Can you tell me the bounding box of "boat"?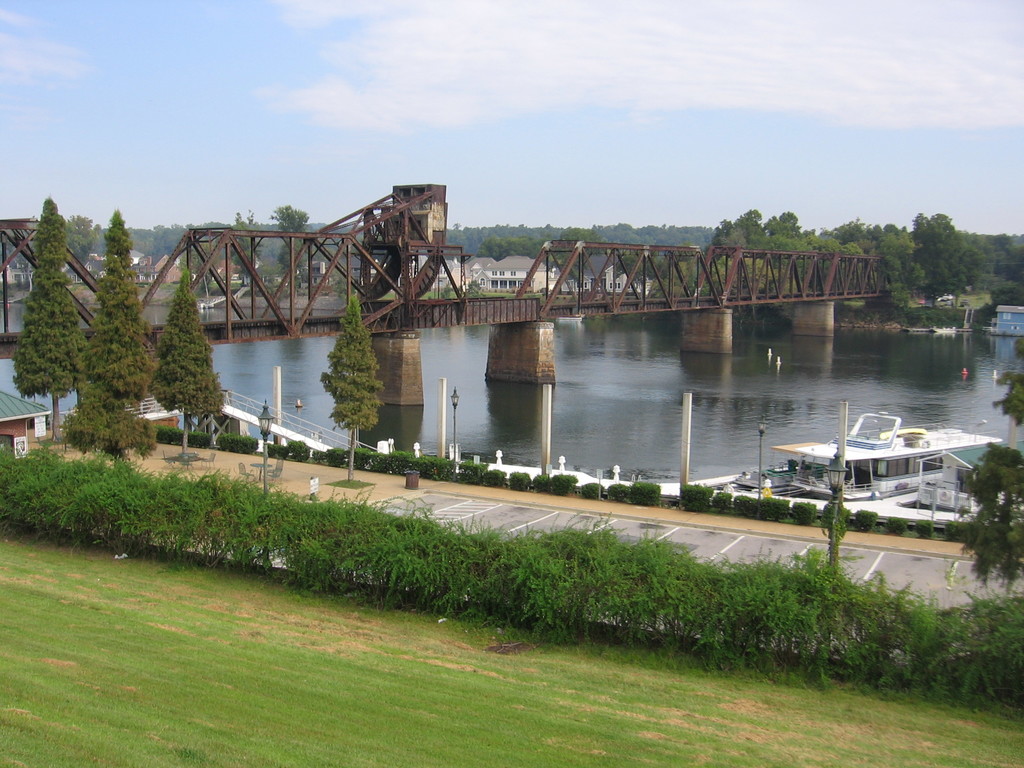
[767,413,972,490].
